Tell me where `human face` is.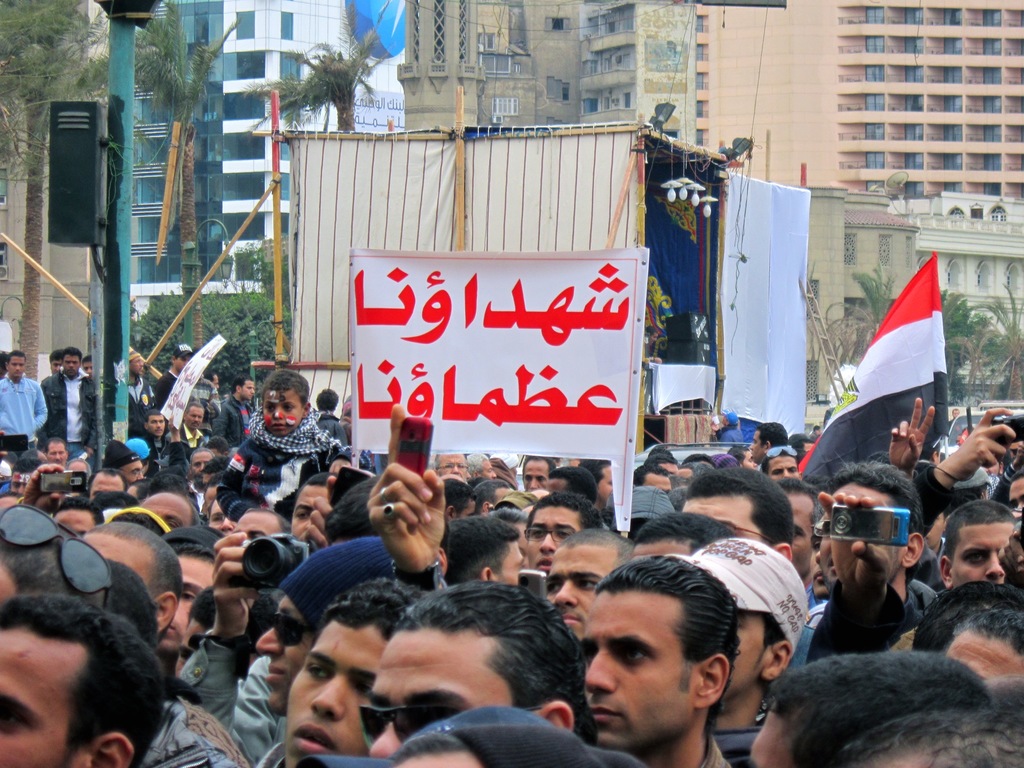
`human face` is at detection(288, 626, 387, 767).
